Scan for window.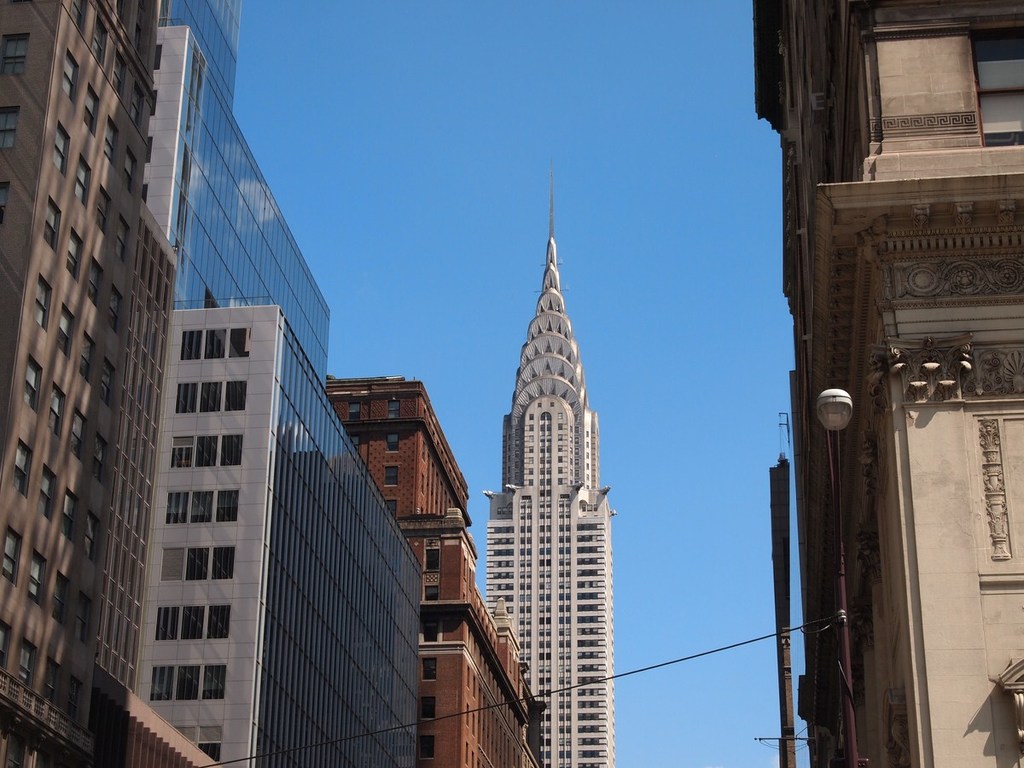
Scan result: [x1=61, y1=491, x2=82, y2=534].
